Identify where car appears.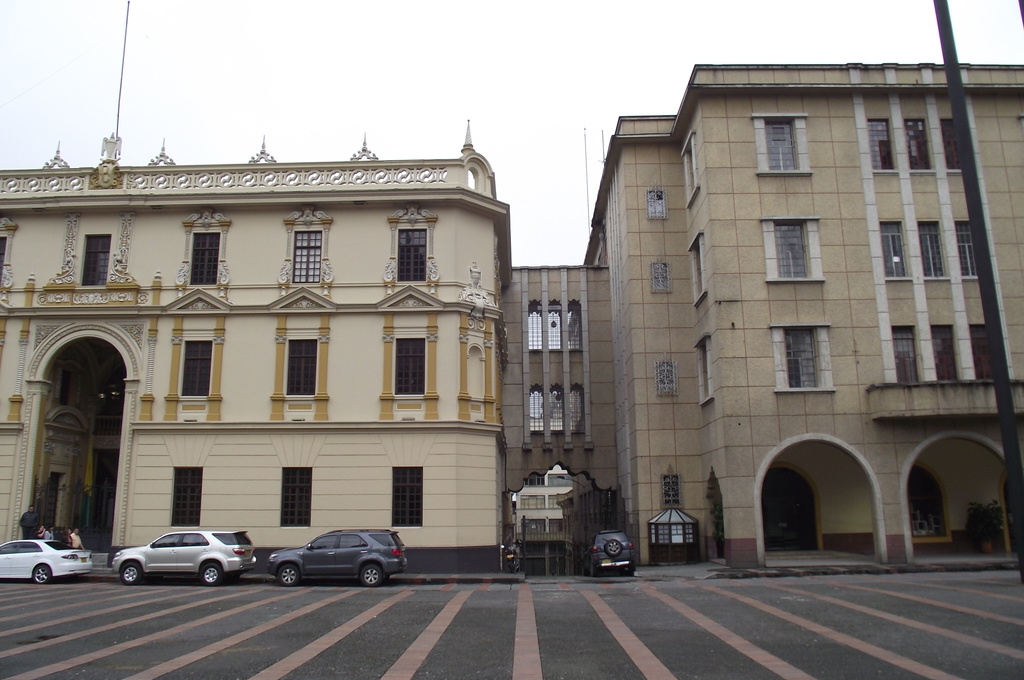
Appears at bbox(588, 531, 632, 574).
